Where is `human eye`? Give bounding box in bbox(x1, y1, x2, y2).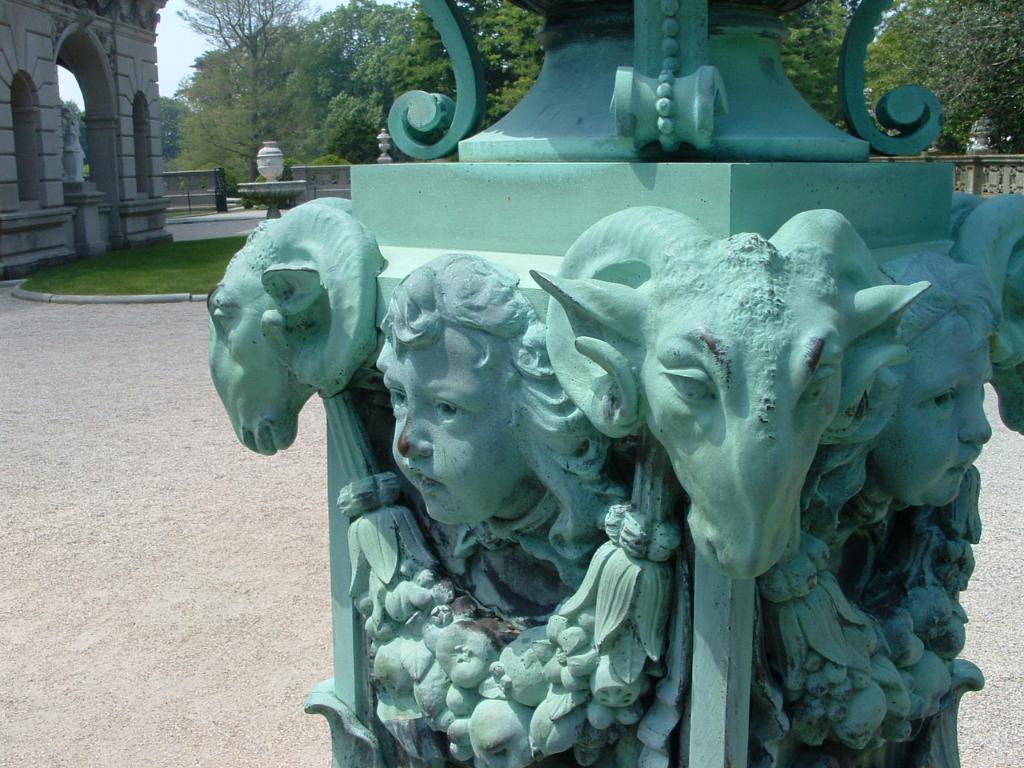
bbox(390, 389, 411, 410).
